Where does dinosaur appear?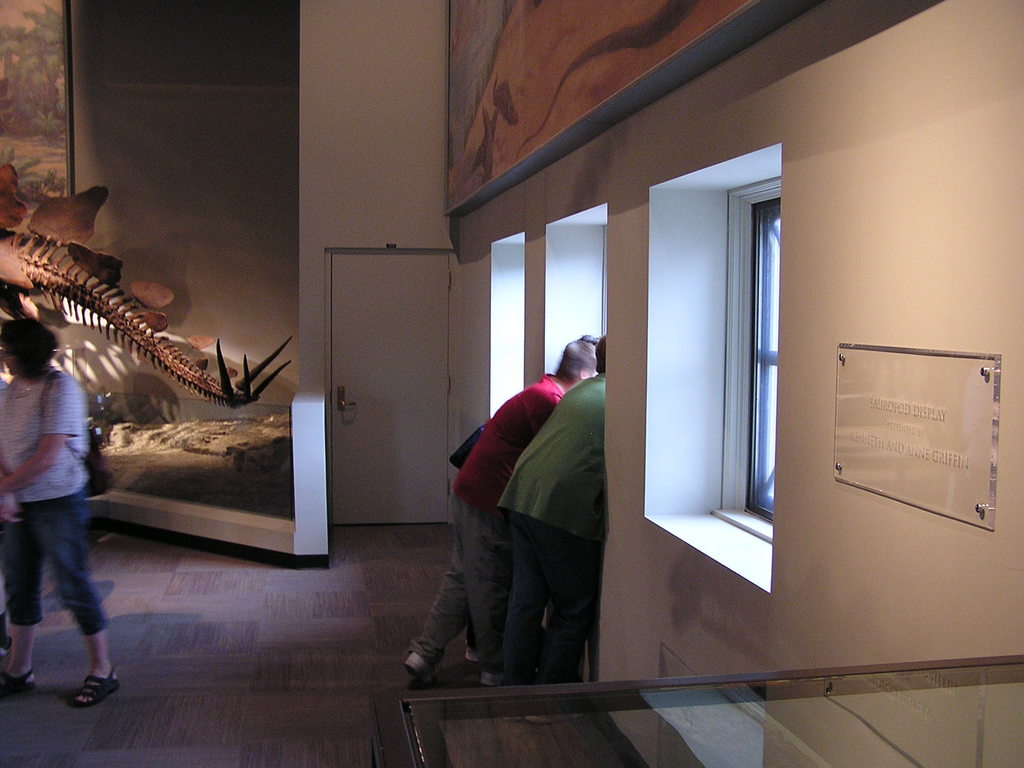
Appears at [0, 158, 294, 409].
